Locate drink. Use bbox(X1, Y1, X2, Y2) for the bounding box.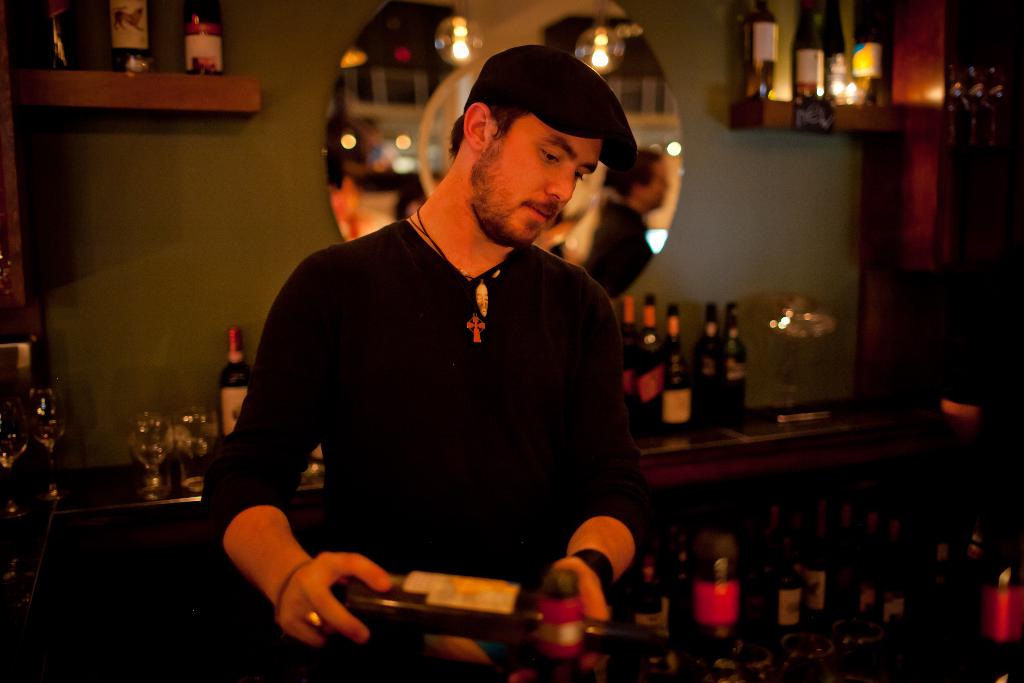
bbox(177, 432, 208, 462).
